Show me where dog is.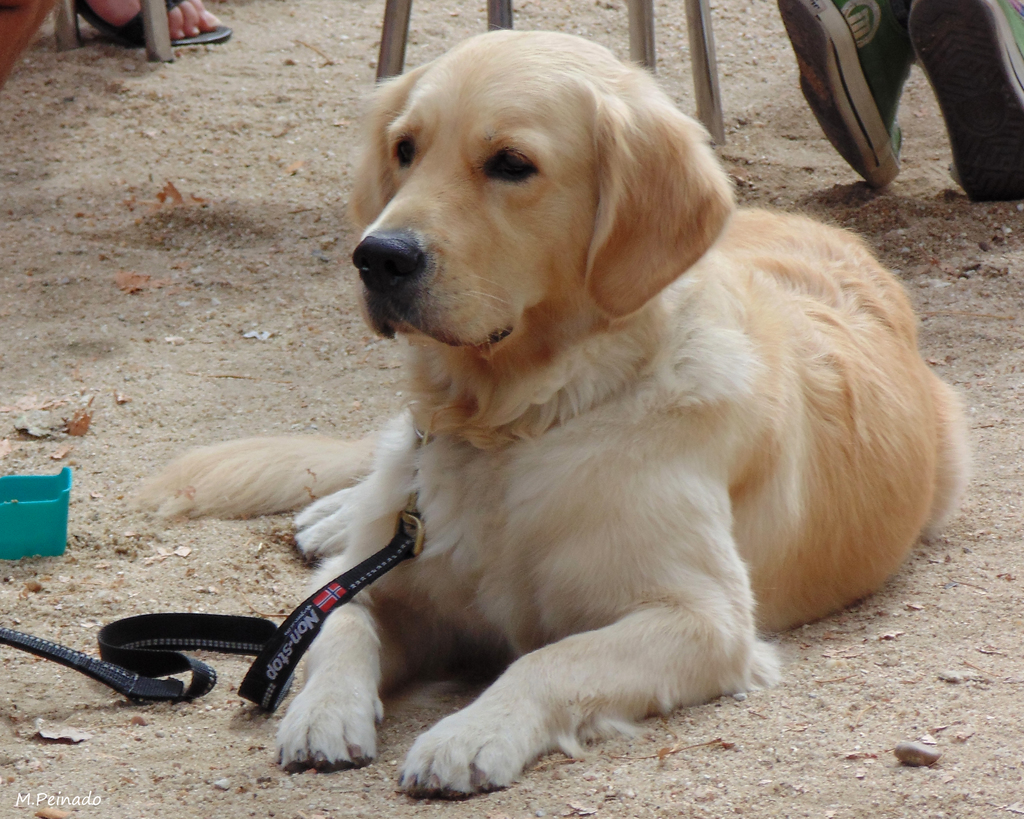
dog is at [left=131, top=22, right=968, bottom=803].
